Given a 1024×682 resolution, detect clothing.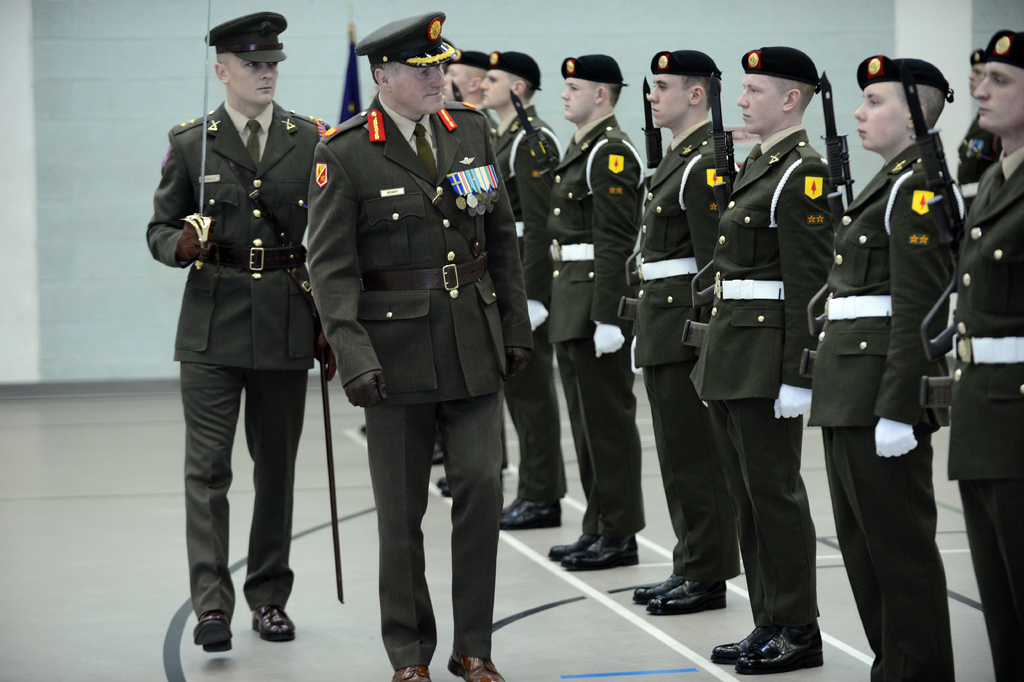
box(540, 113, 649, 542).
